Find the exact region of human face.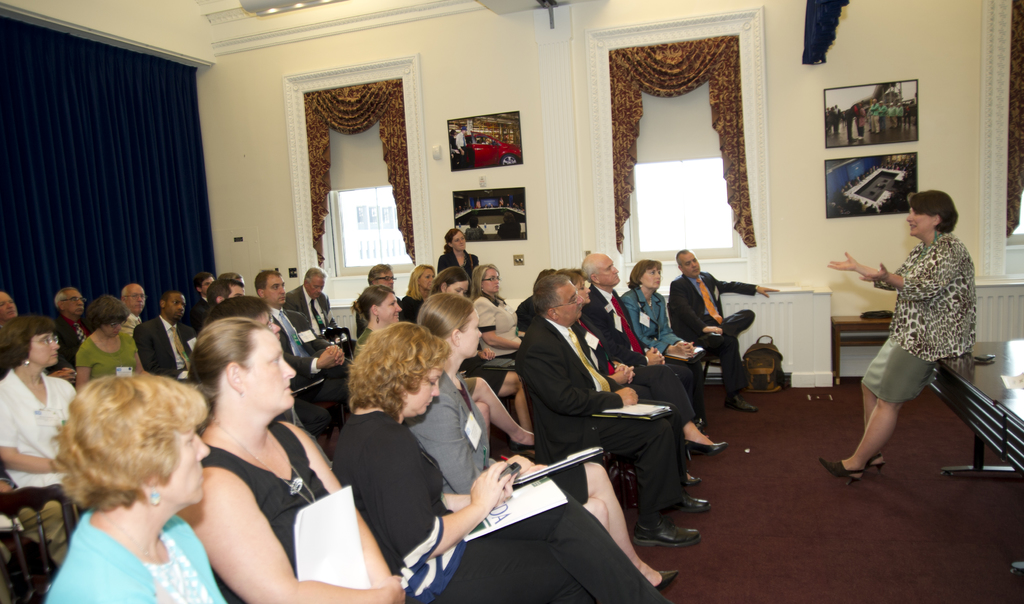
Exact region: <region>380, 296, 400, 317</region>.
